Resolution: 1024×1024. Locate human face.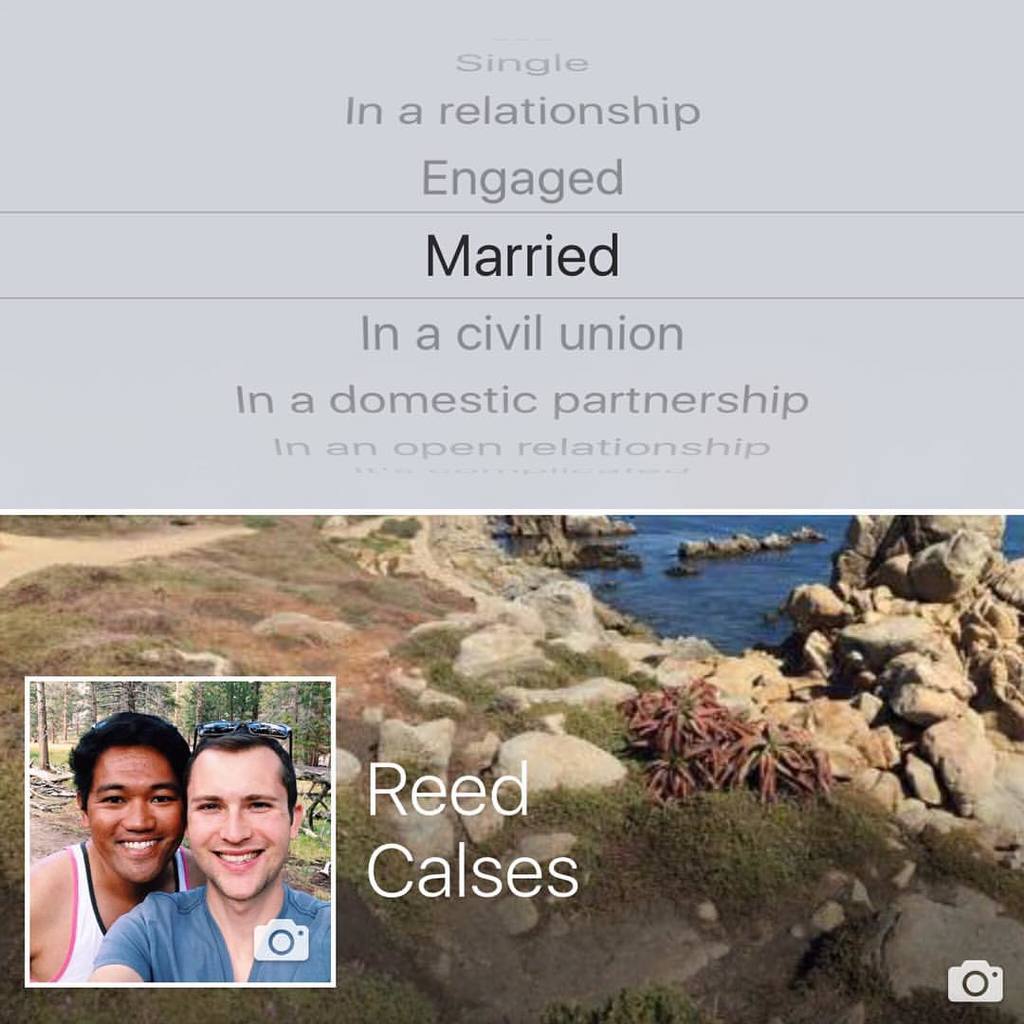
box(185, 747, 287, 900).
